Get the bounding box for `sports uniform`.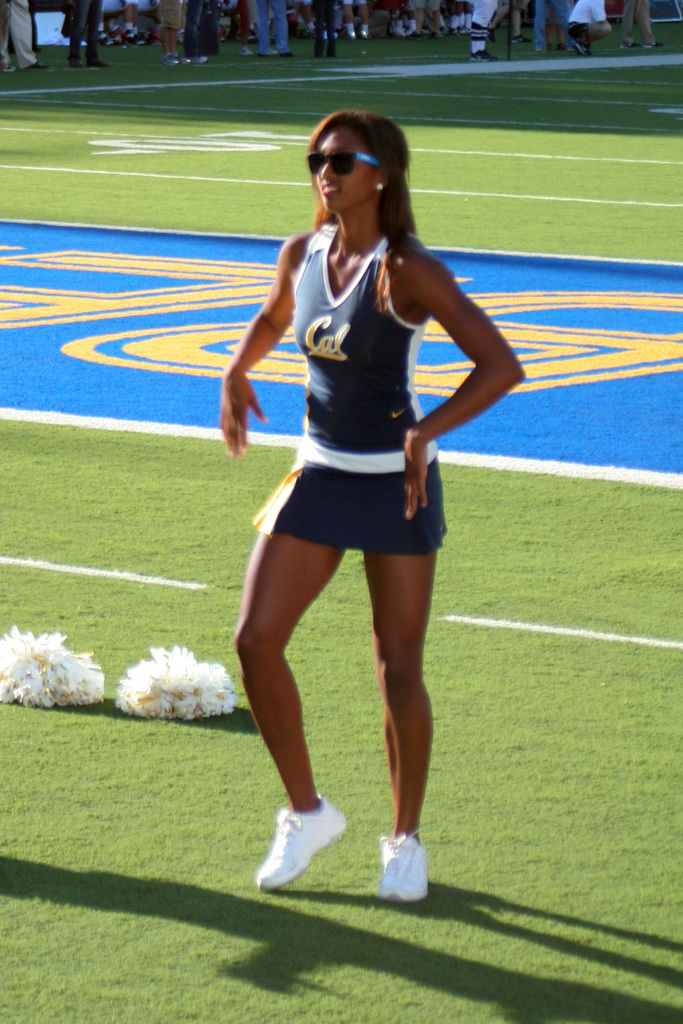
BBox(252, 224, 448, 897).
